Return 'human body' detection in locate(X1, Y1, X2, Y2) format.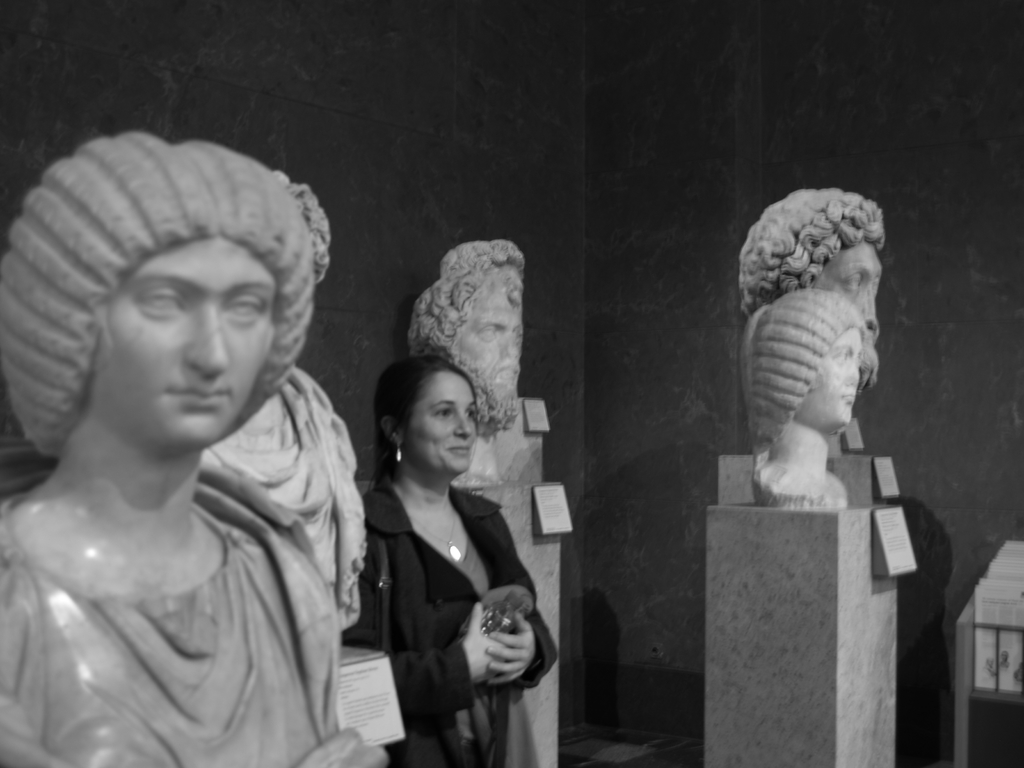
locate(372, 236, 570, 767).
